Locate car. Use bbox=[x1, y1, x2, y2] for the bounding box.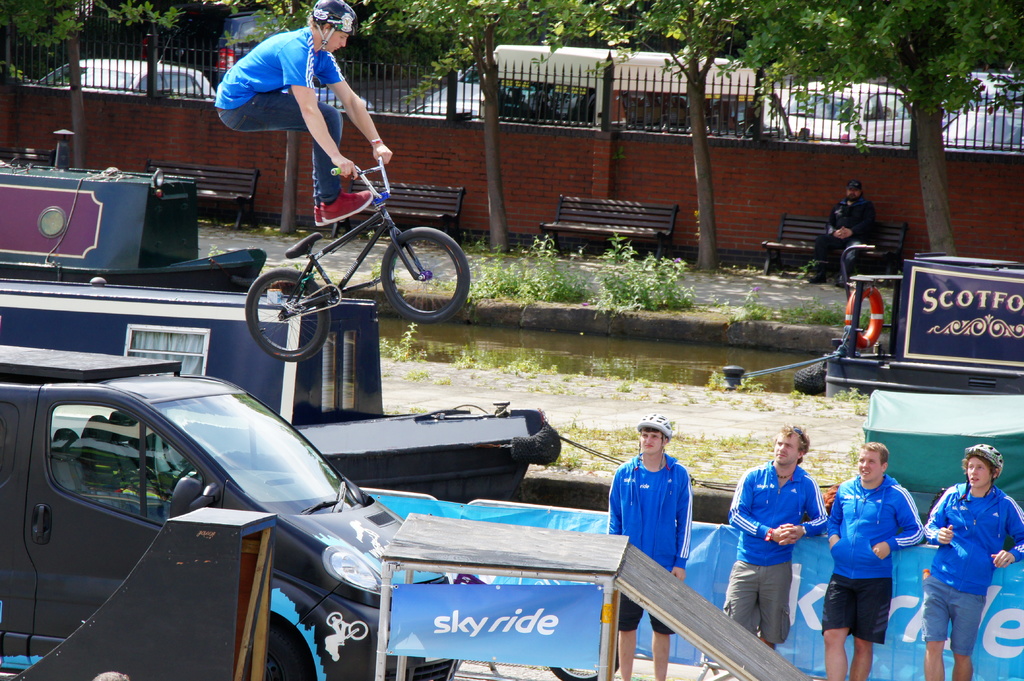
bbox=[942, 106, 1023, 159].
